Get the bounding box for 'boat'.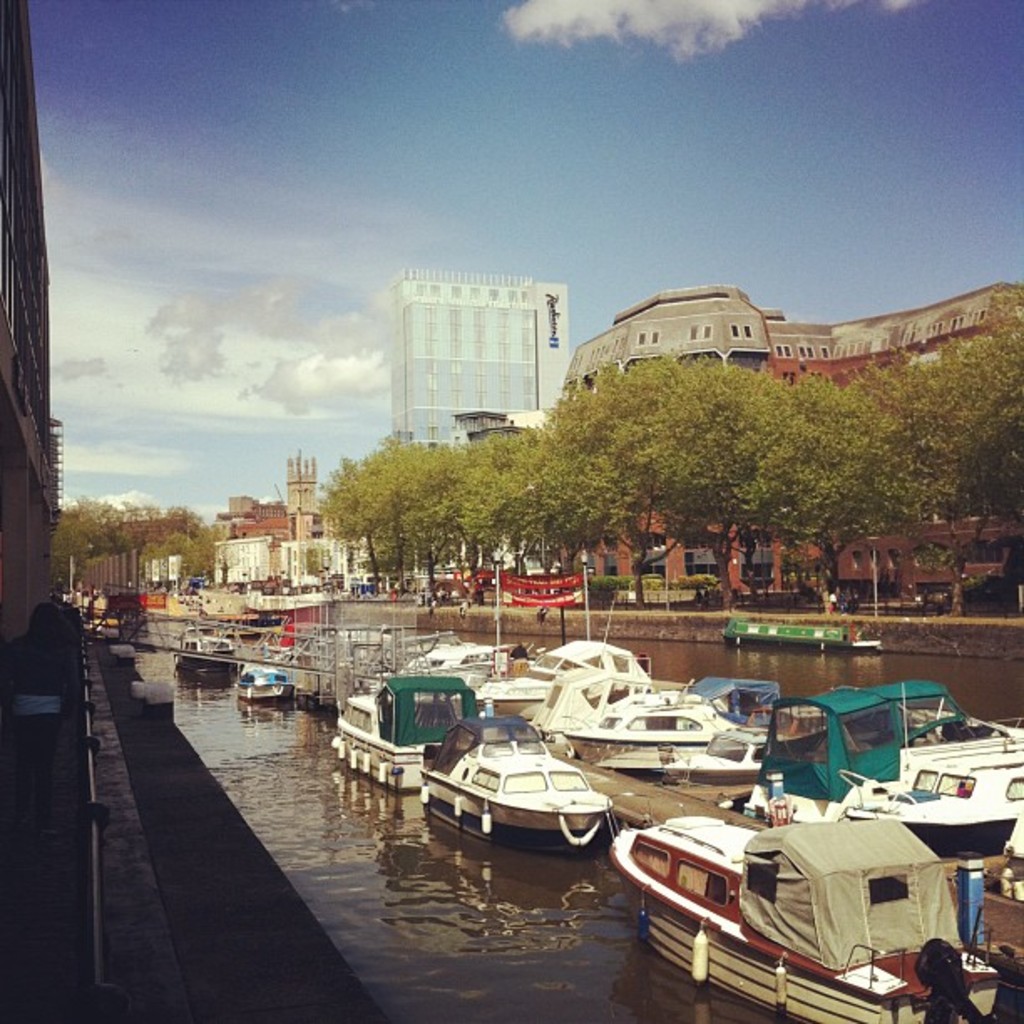
region(234, 654, 301, 703).
